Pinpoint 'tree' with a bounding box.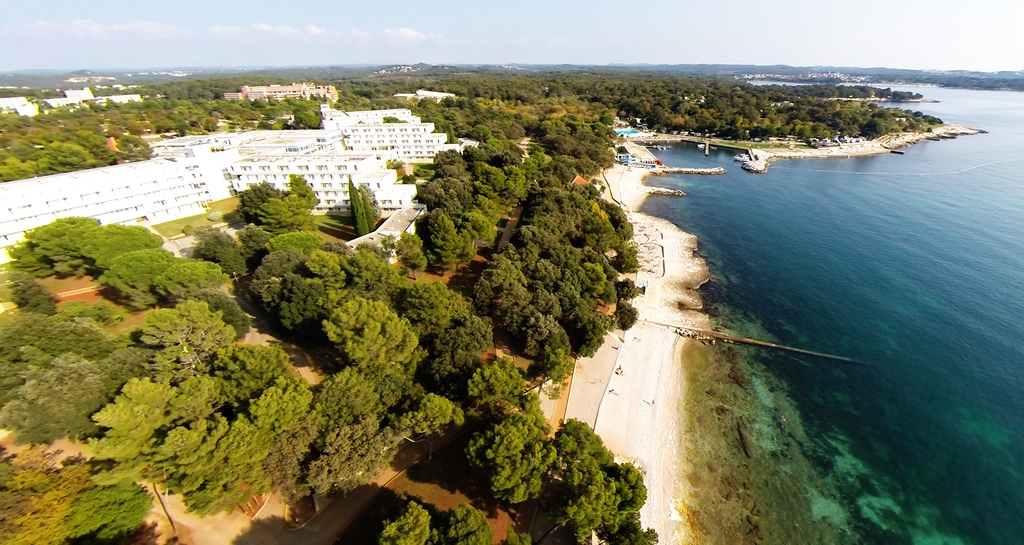
crop(57, 322, 123, 365).
